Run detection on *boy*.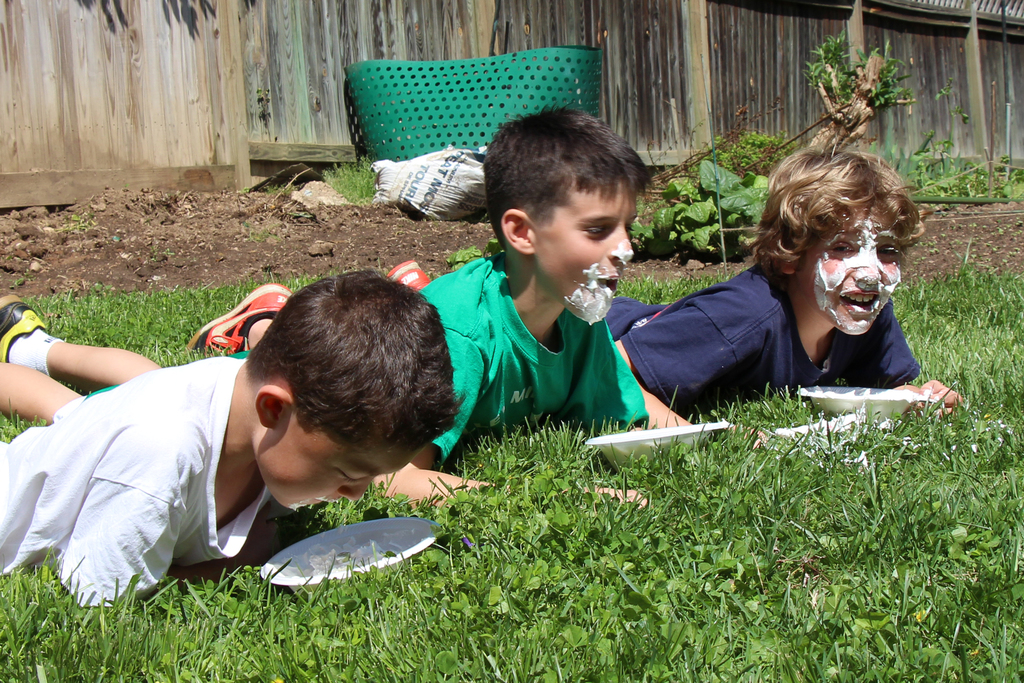
Result: 0,265,463,606.
